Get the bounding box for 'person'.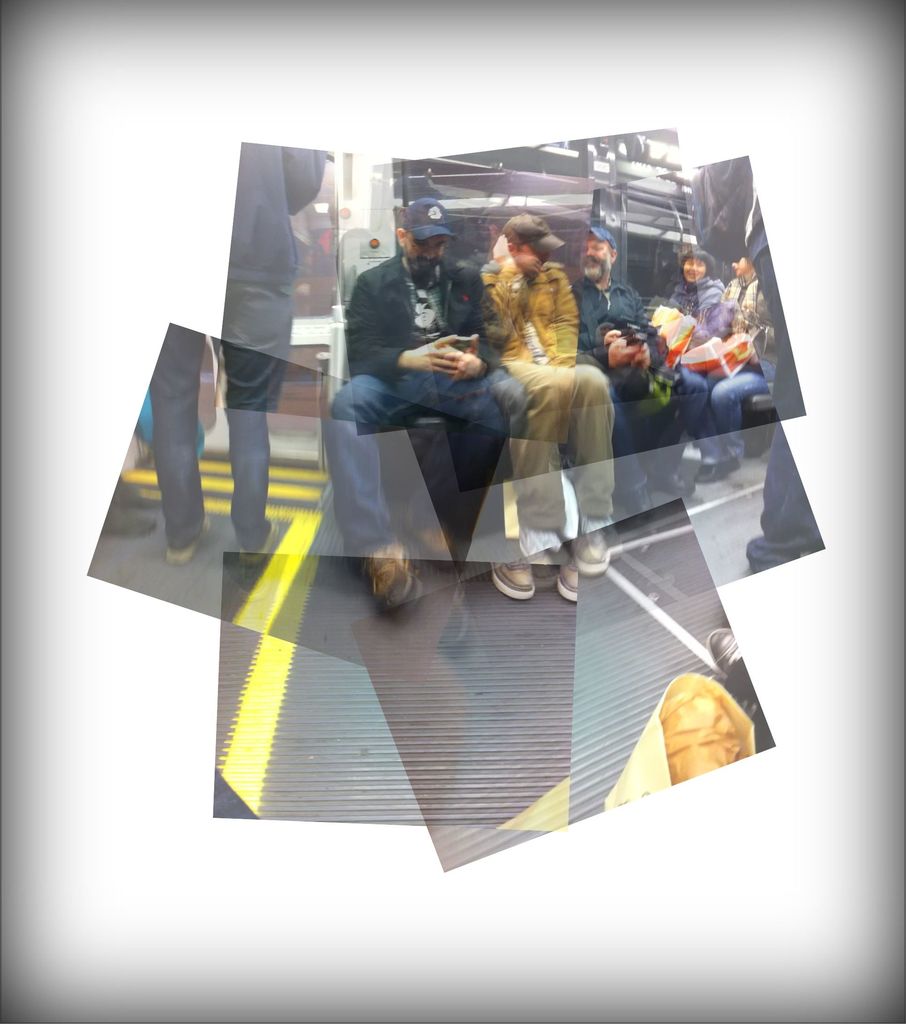
143:132:318:563.
